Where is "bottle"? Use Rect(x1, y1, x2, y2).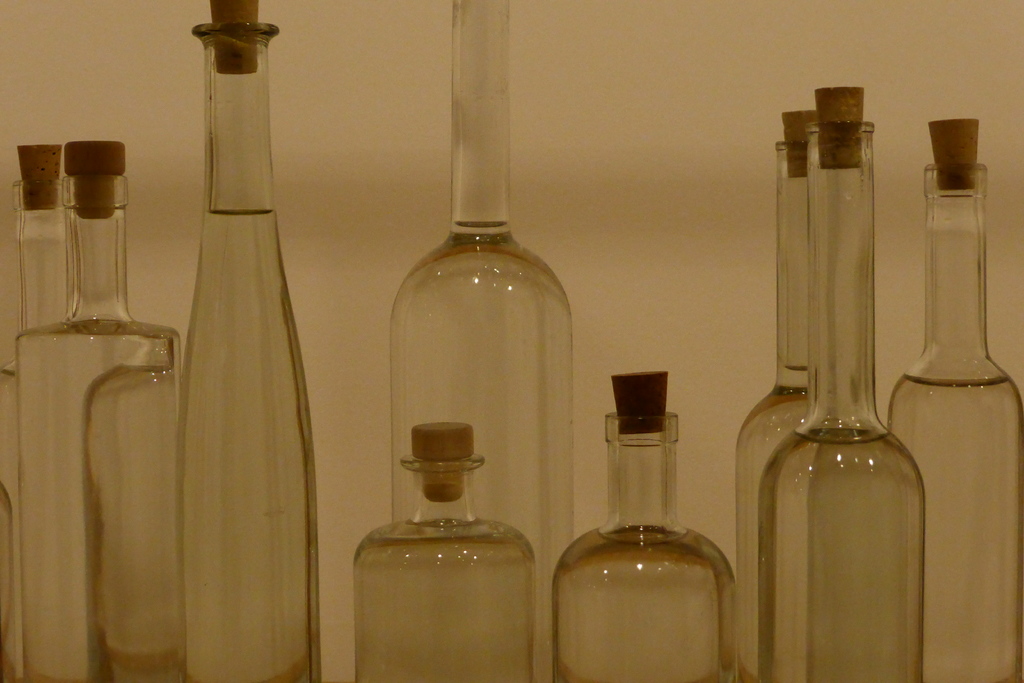
Rect(754, 83, 929, 682).
